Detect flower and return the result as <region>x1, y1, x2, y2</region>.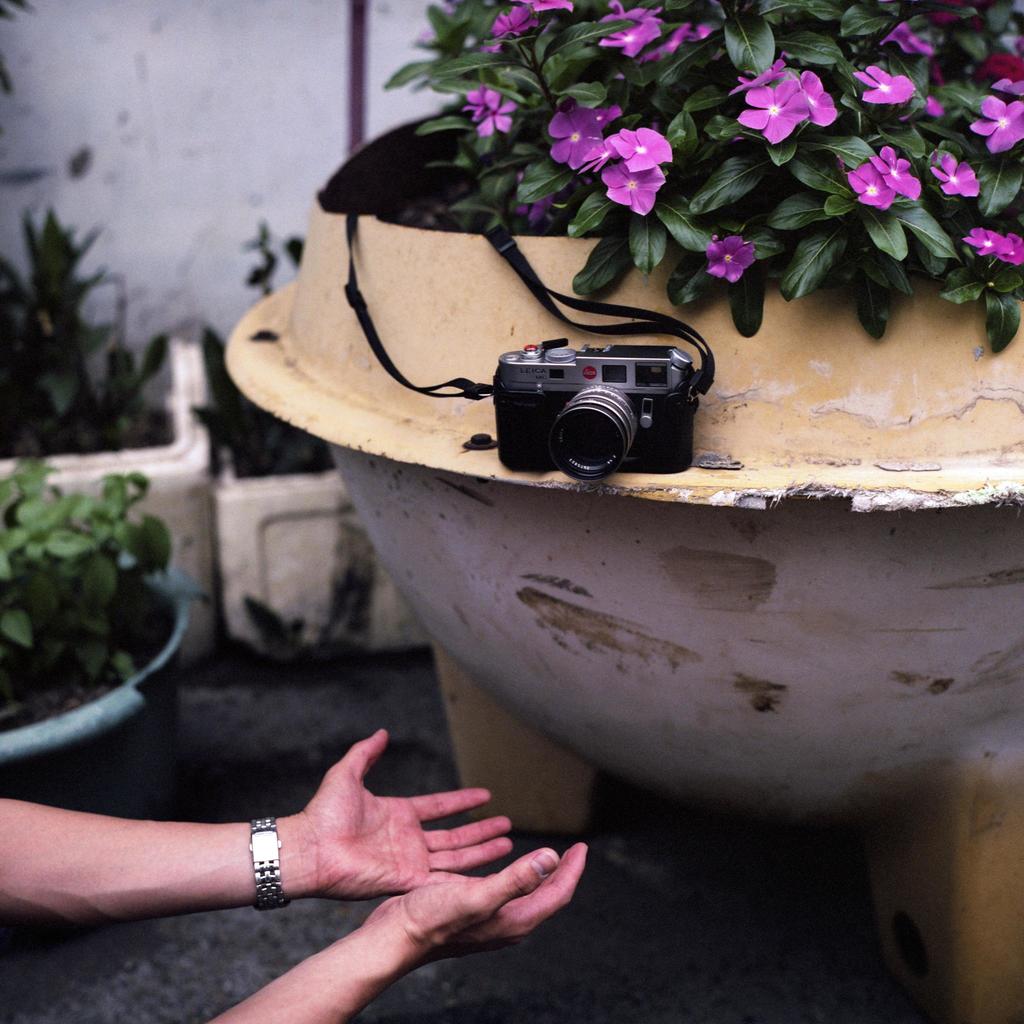
<region>708, 237, 756, 284</region>.
